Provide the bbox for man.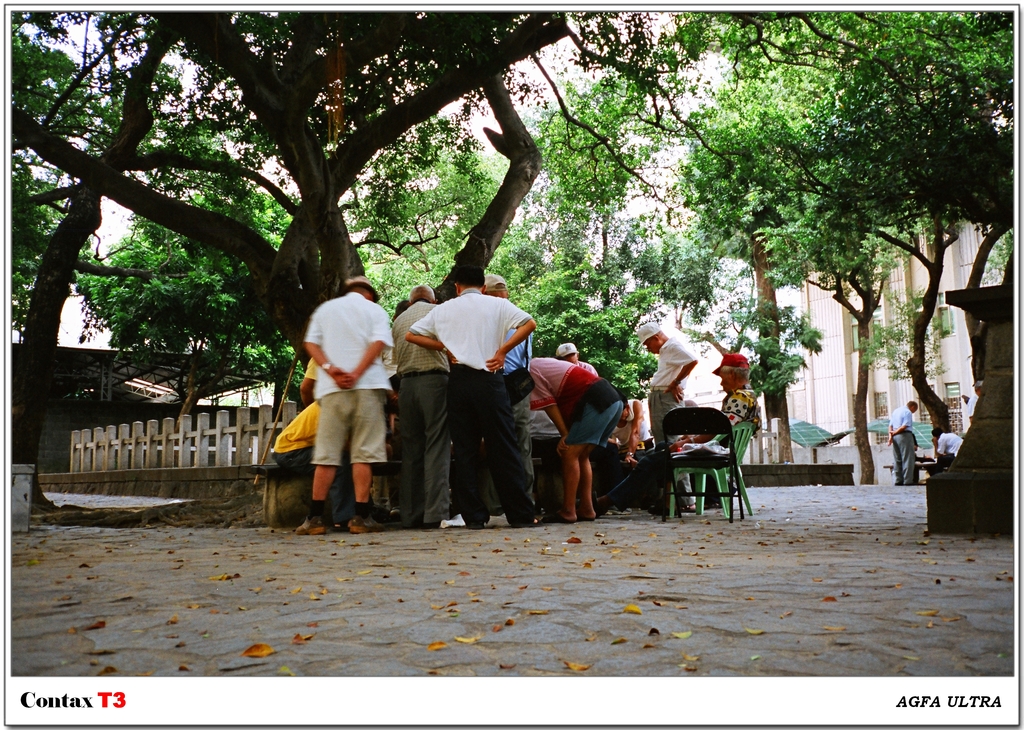
pyautogui.locateOnScreen(608, 398, 654, 466).
